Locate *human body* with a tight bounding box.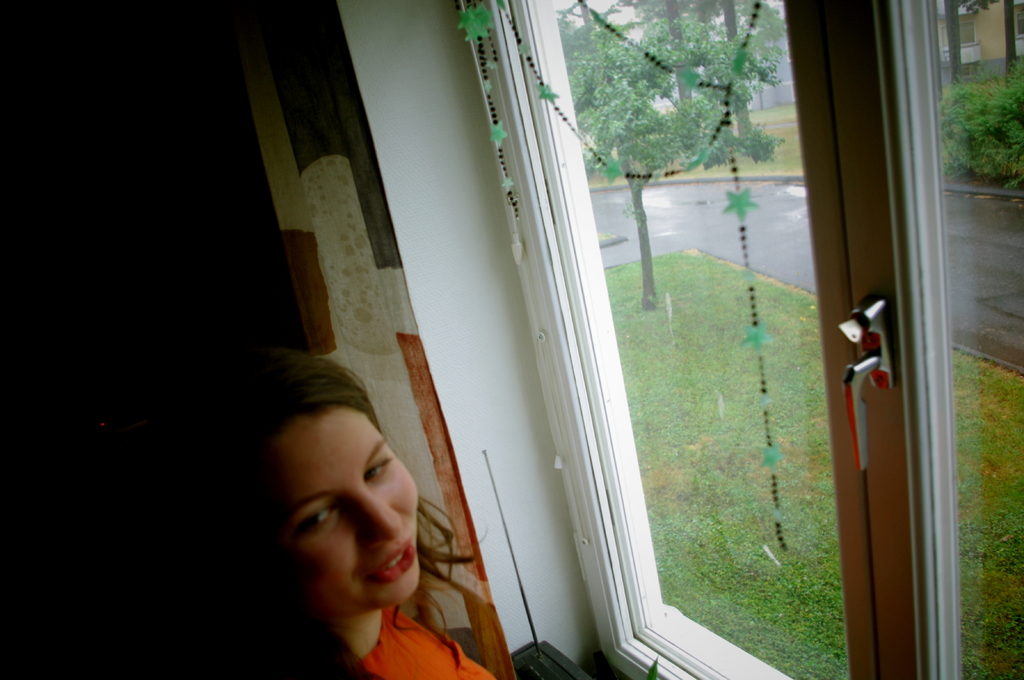
[220,360,494,678].
